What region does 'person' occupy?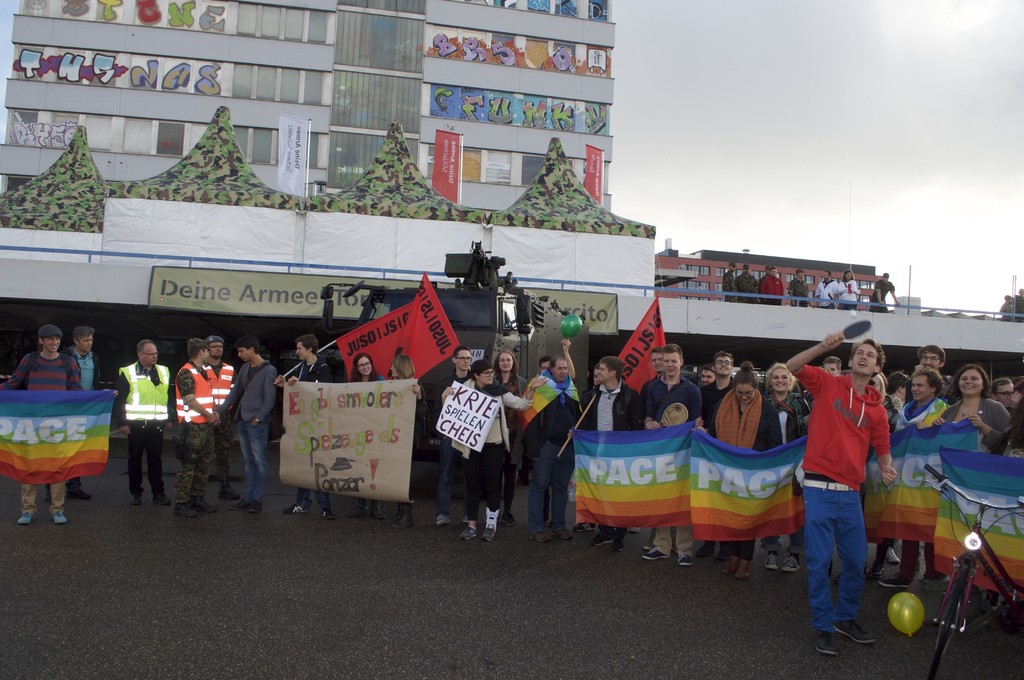
<bbox>522, 358, 590, 546</bbox>.
